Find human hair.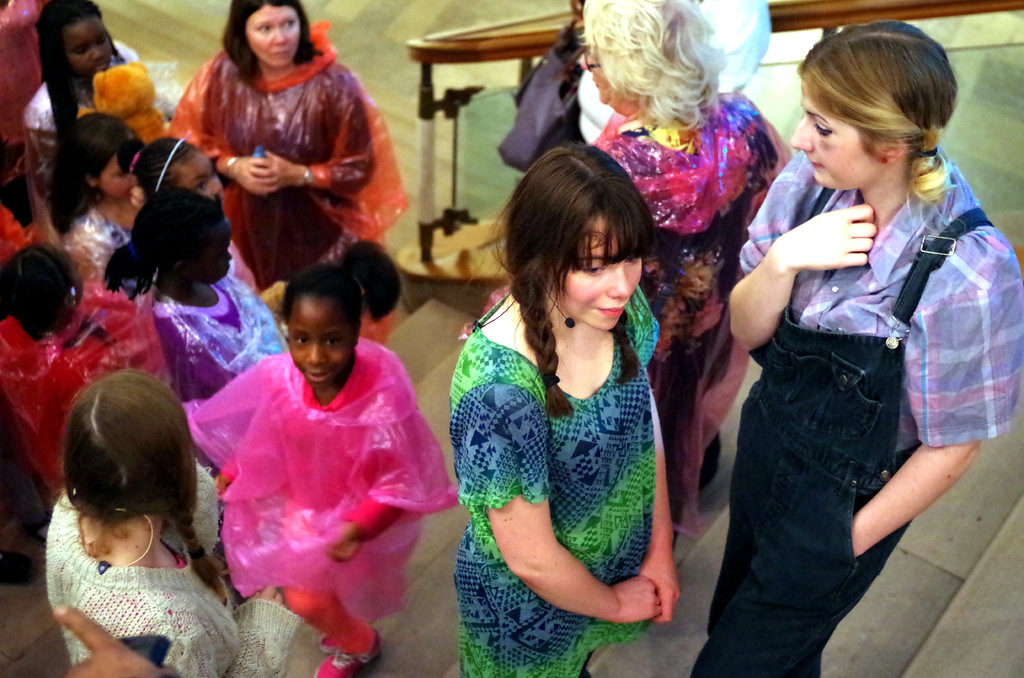
<region>278, 261, 360, 328</region>.
